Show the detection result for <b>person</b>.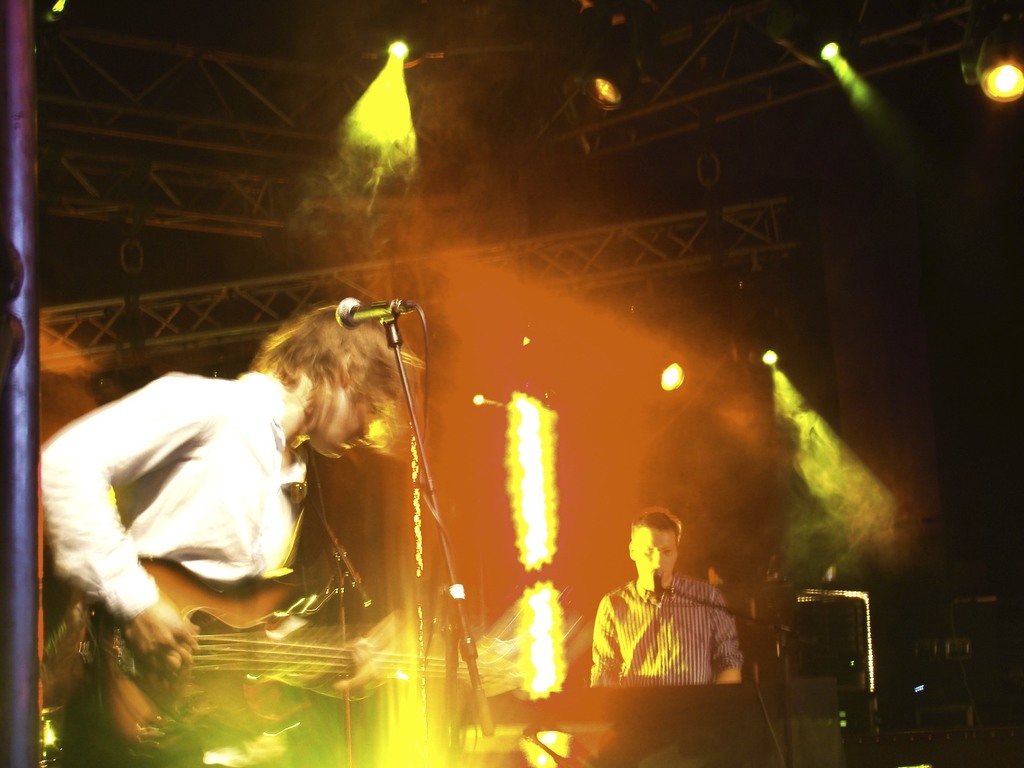
x1=588, y1=511, x2=744, y2=684.
